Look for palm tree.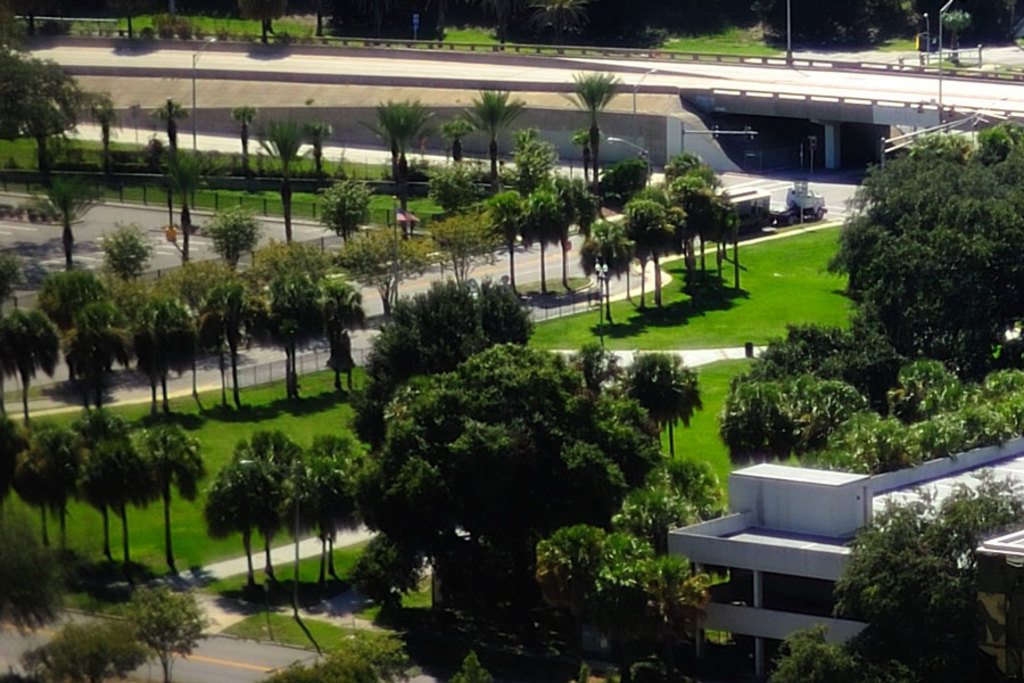
Found: (left=236, top=263, right=306, bottom=340).
